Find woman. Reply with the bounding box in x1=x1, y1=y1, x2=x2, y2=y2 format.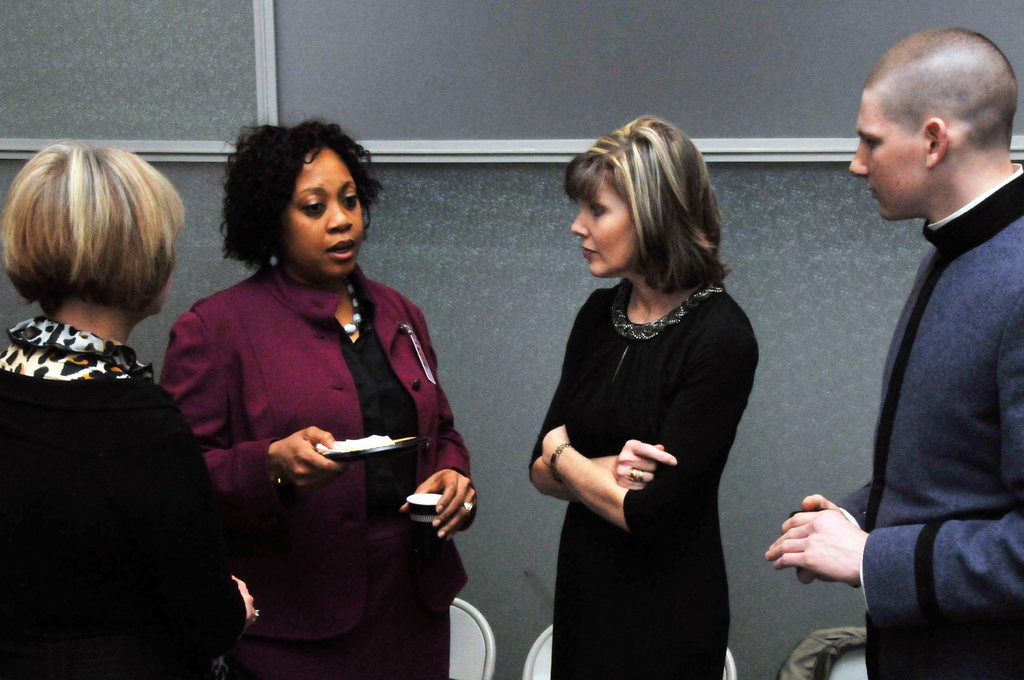
x1=527, y1=111, x2=757, y2=679.
